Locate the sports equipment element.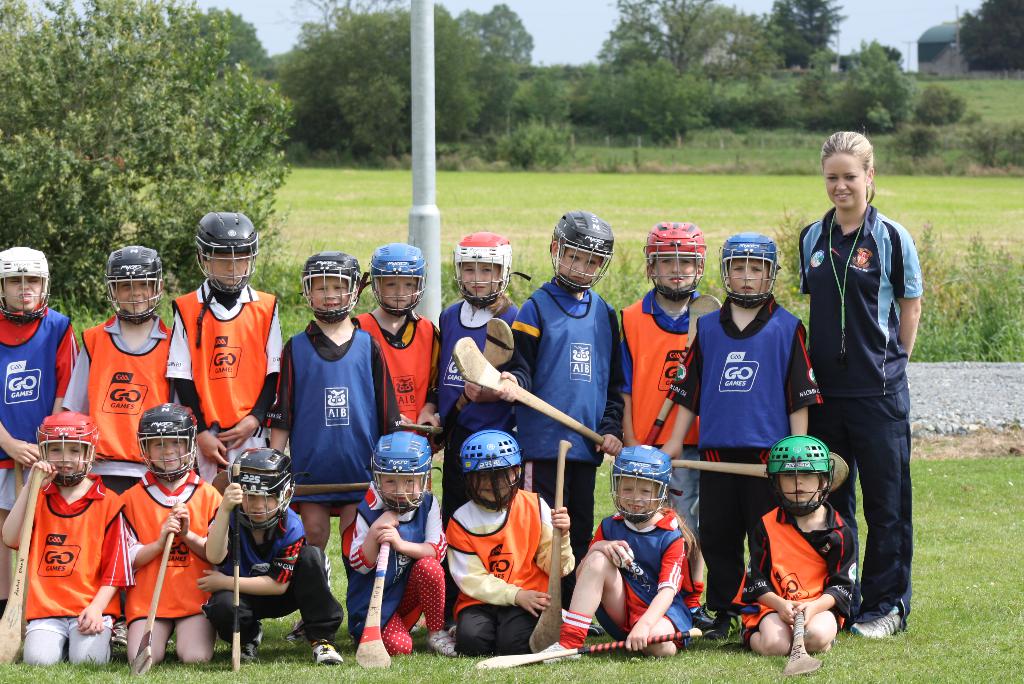
Element bbox: rect(0, 466, 43, 665).
